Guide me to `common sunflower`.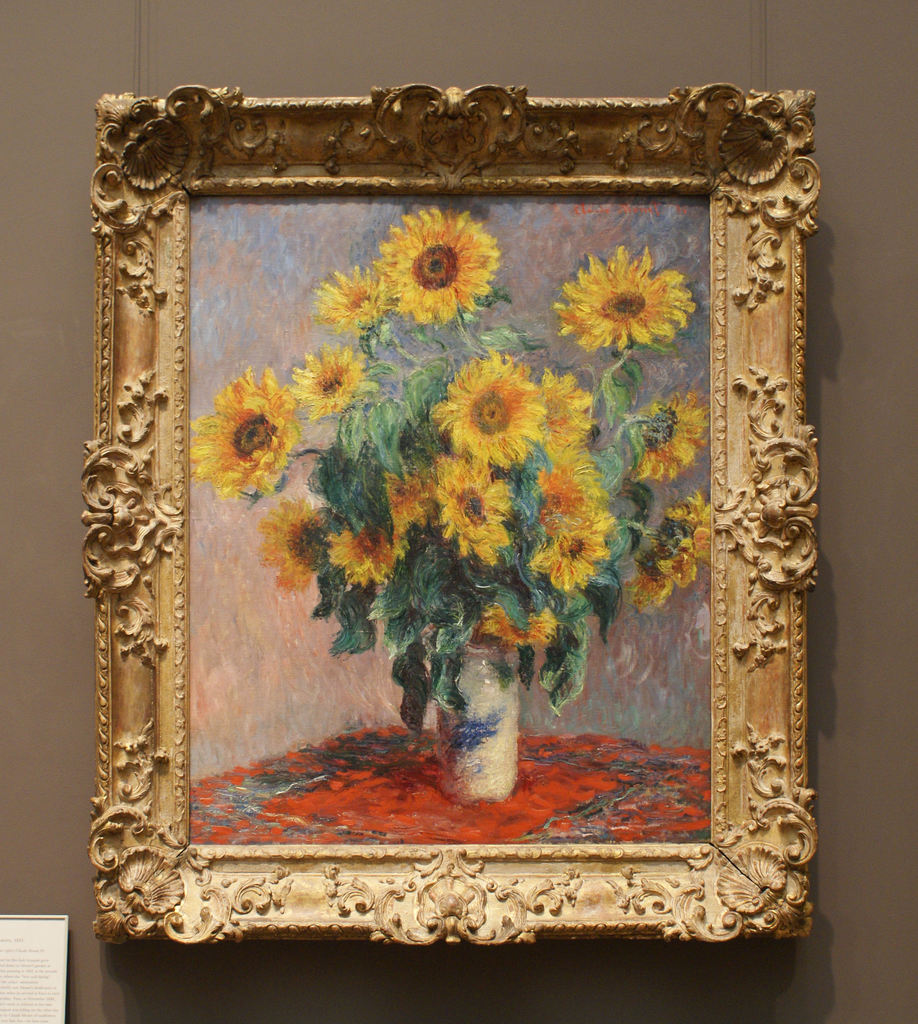
Guidance: {"left": 628, "top": 386, "right": 698, "bottom": 474}.
